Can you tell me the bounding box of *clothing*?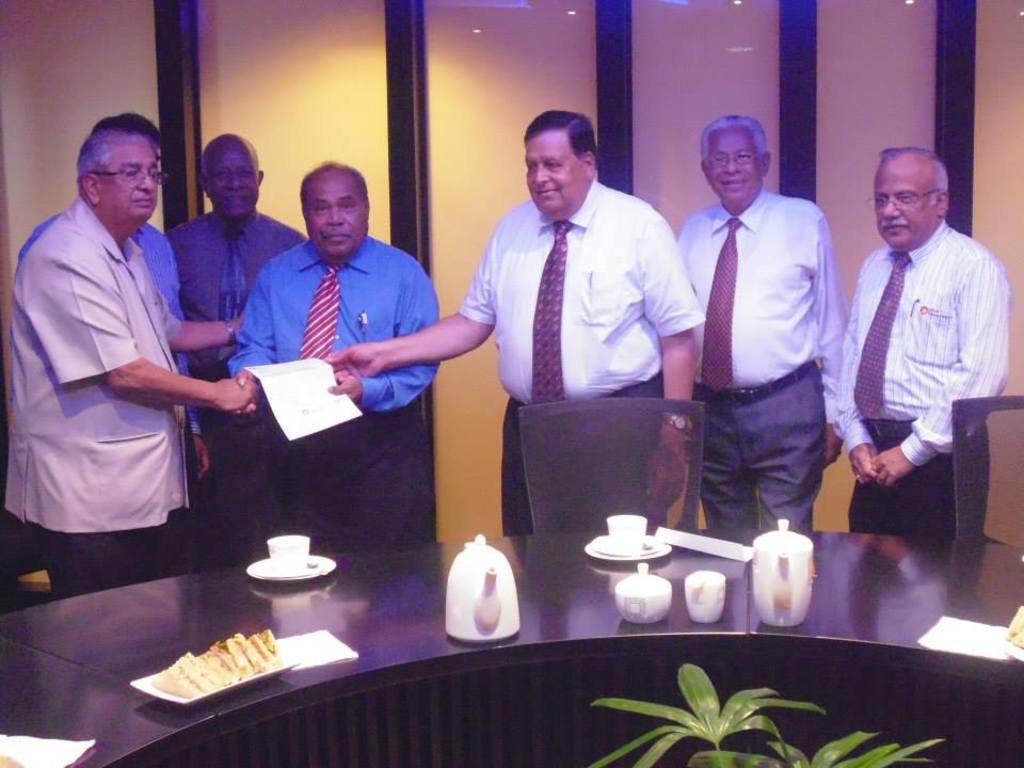
box(458, 166, 707, 532).
